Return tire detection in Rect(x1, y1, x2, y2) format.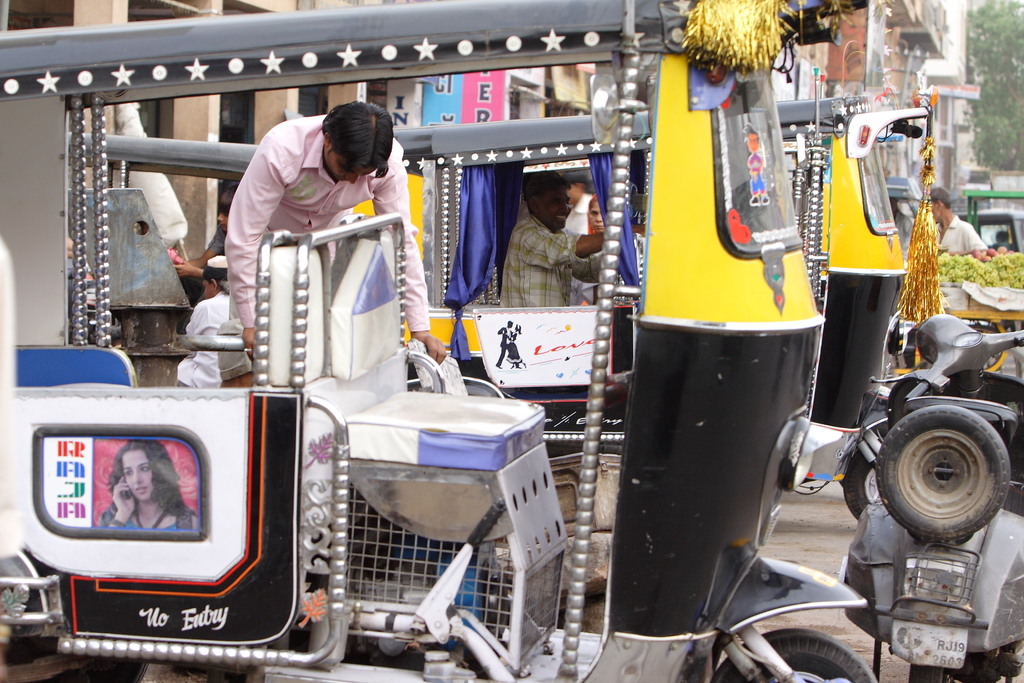
Rect(908, 667, 945, 682).
